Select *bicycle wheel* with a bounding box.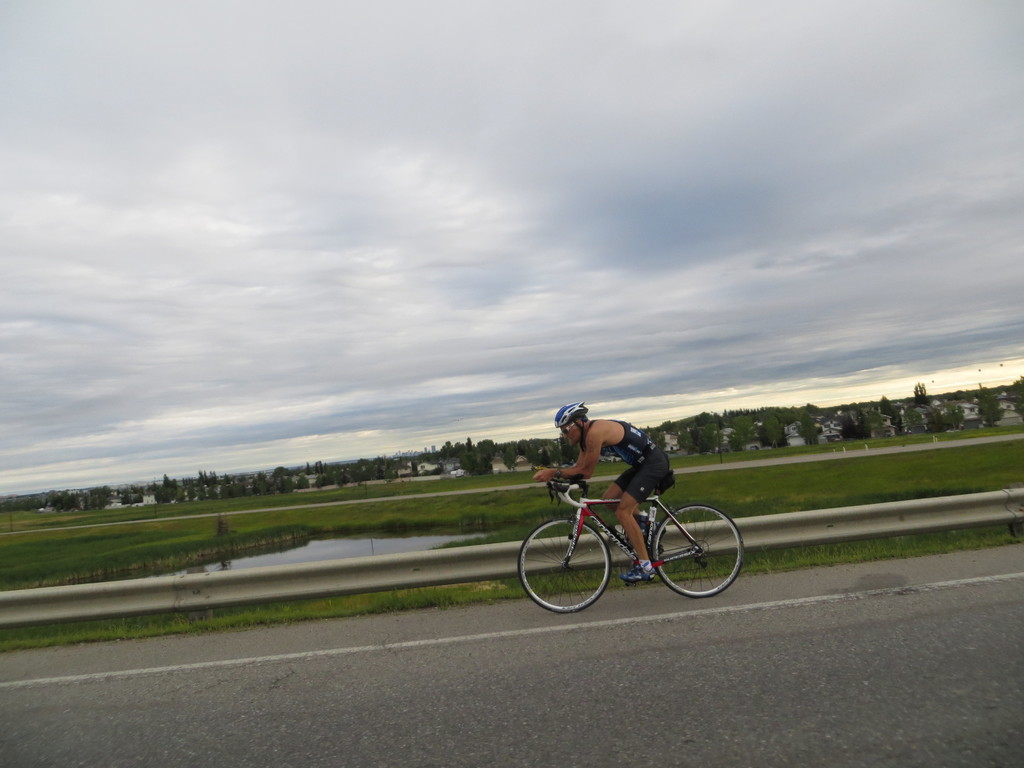
locate(653, 502, 747, 600).
